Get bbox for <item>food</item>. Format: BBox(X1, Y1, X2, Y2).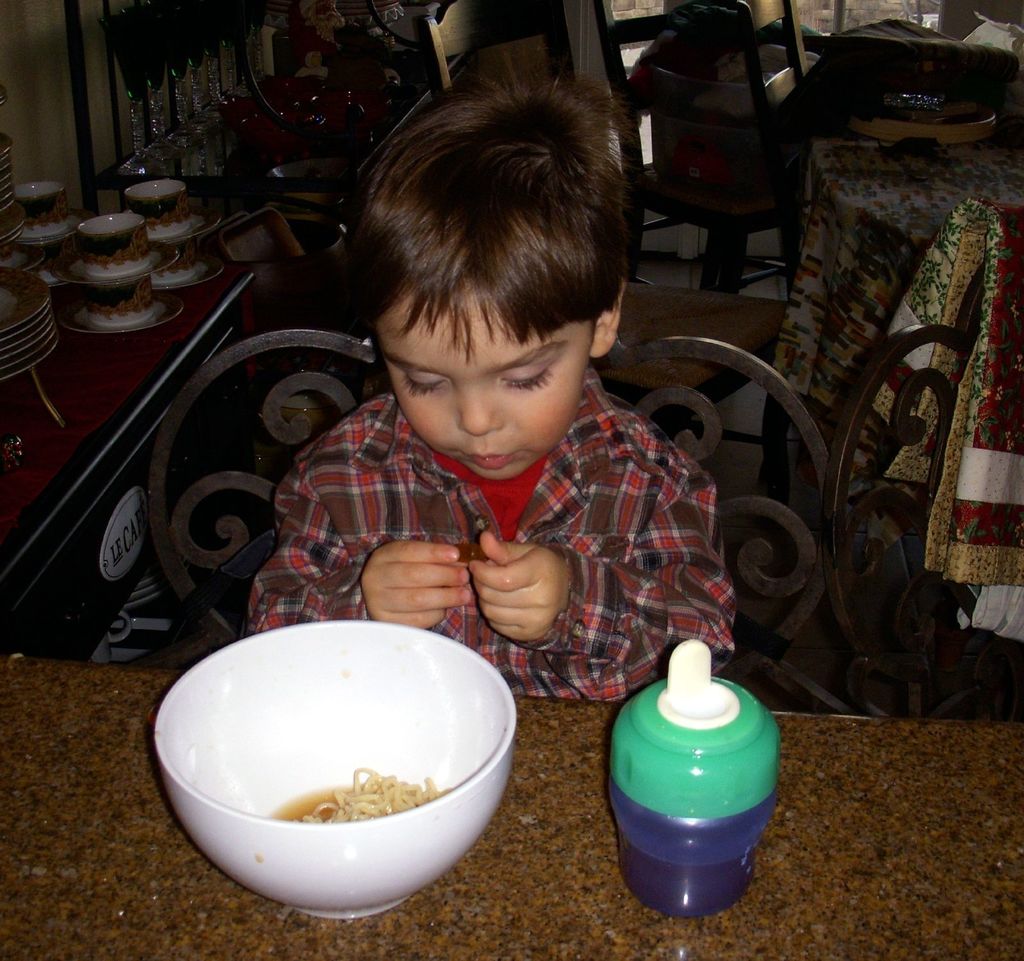
BBox(879, 86, 982, 122).
